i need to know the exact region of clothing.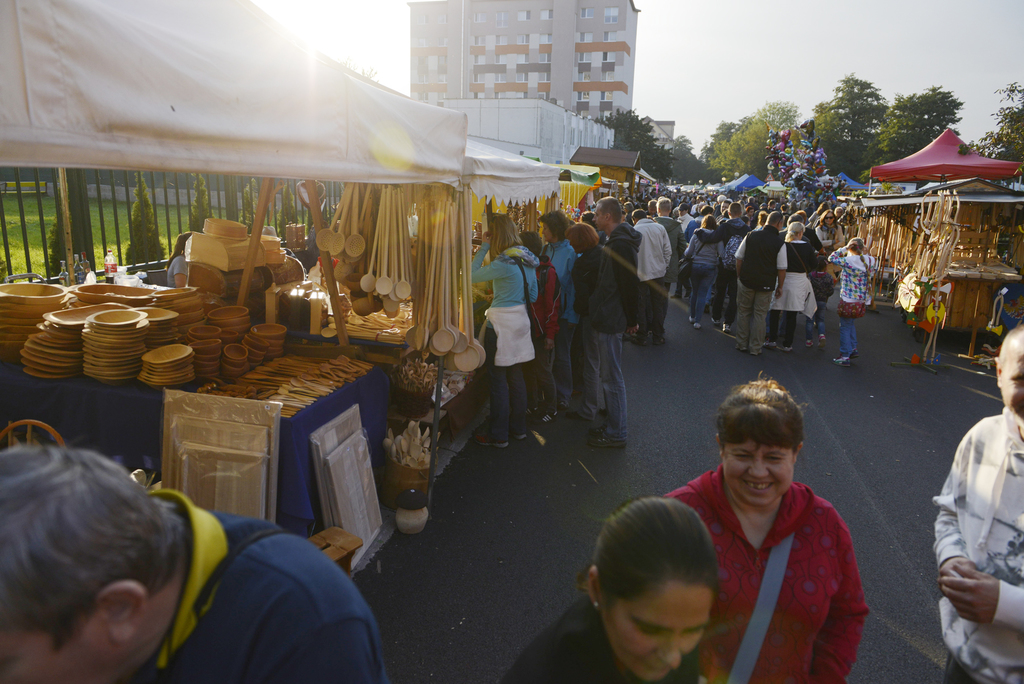
Region: bbox=(609, 222, 646, 360).
